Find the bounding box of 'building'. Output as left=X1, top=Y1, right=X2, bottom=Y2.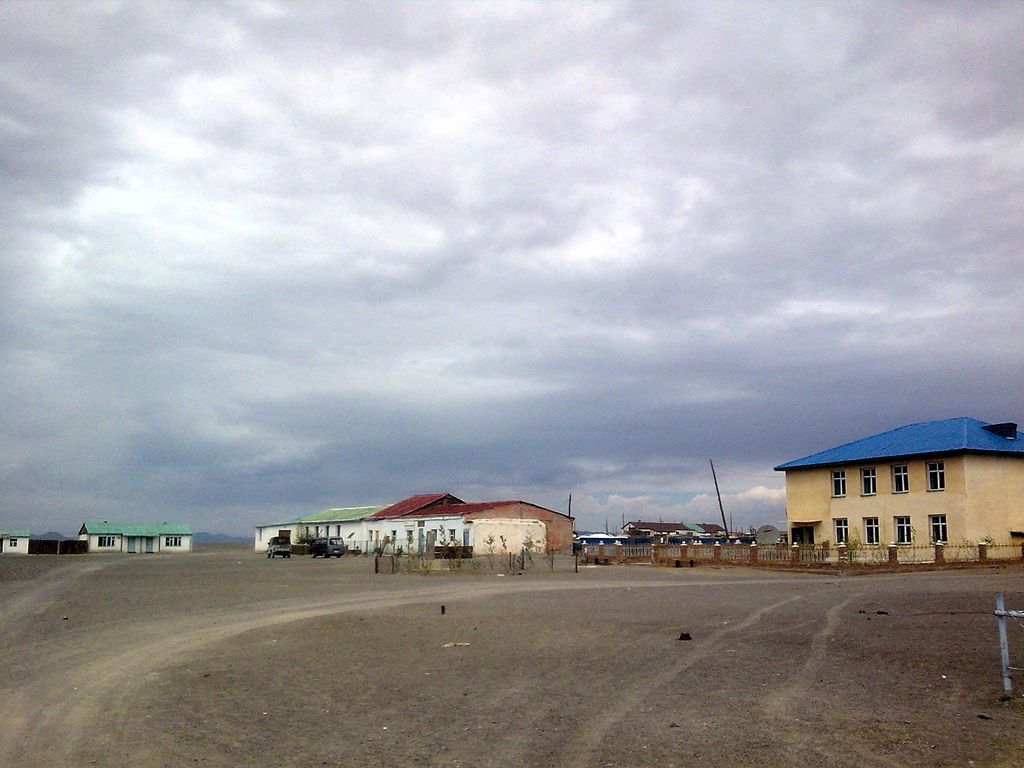
left=358, top=492, right=577, bottom=556.
